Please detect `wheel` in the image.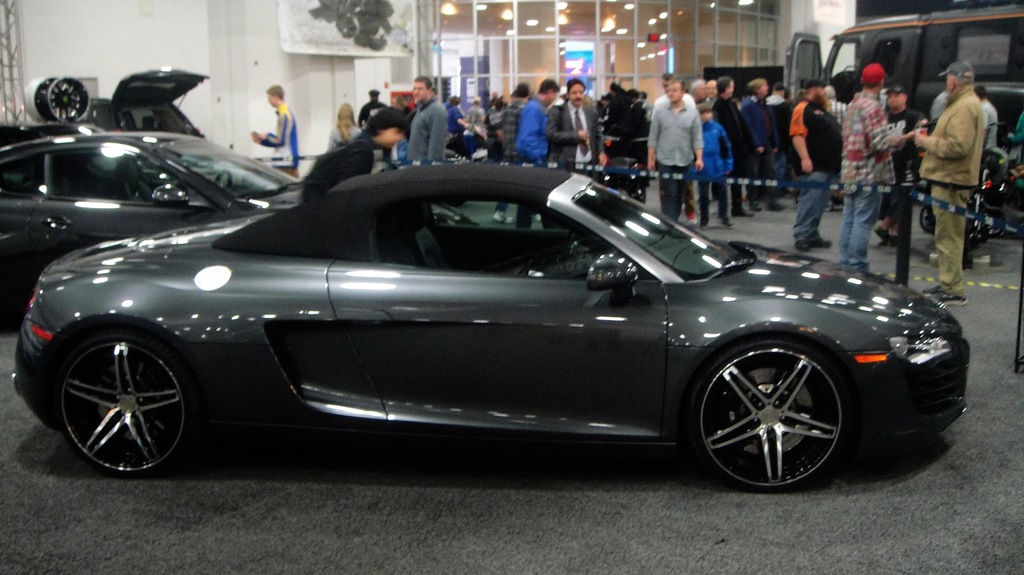
{"left": 47, "top": 329, "right": 194, "bottom": 478}.
